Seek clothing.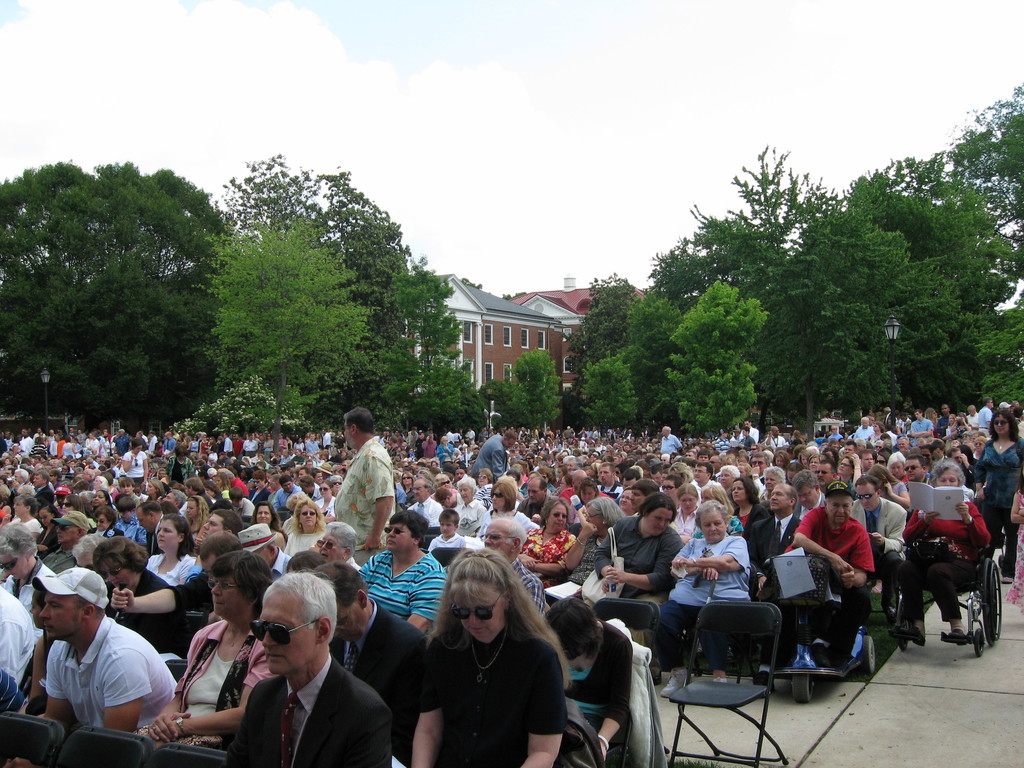
locate(63, 444, 78, 457).
